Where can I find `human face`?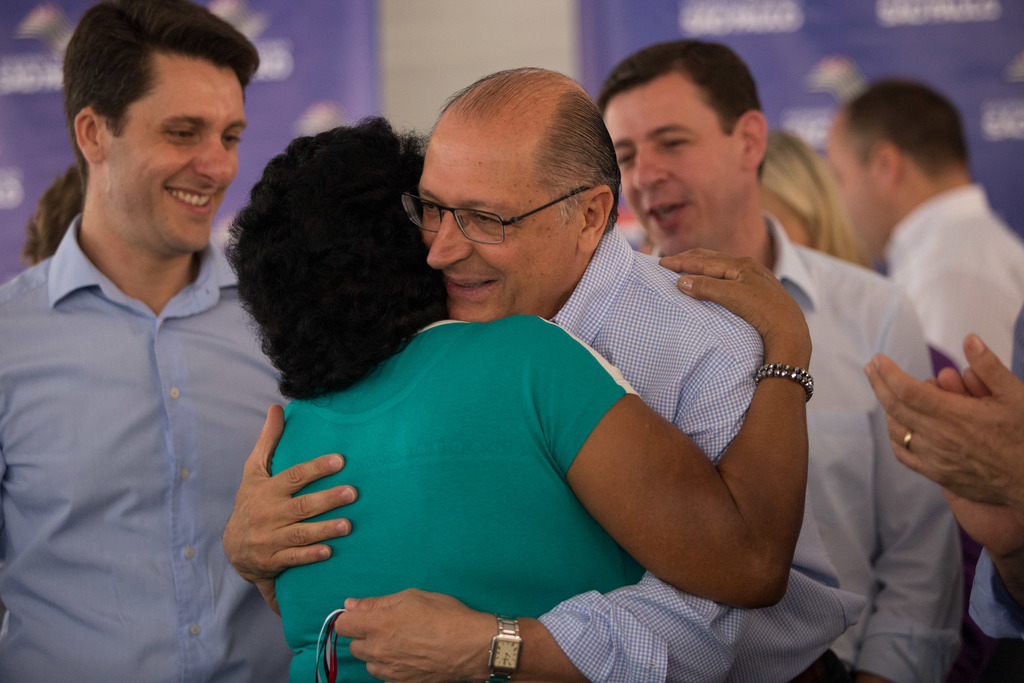
You can find it at Rect(598, 65, 745, 258).
